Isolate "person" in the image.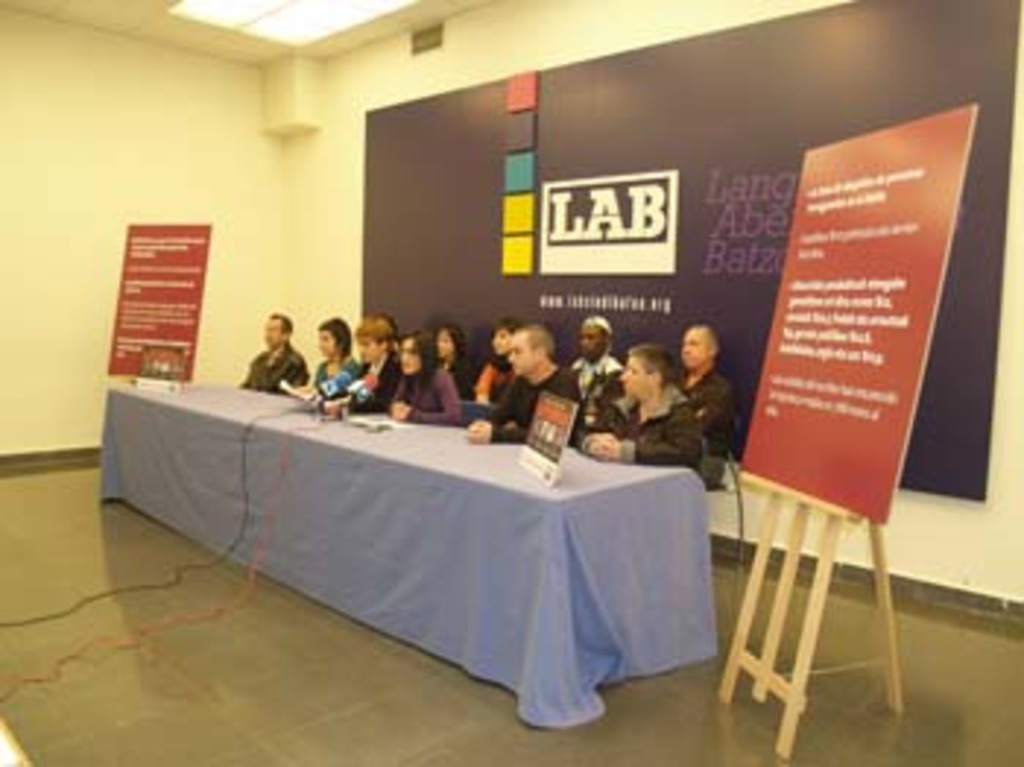
Isolated region: [234,302,301,413].
